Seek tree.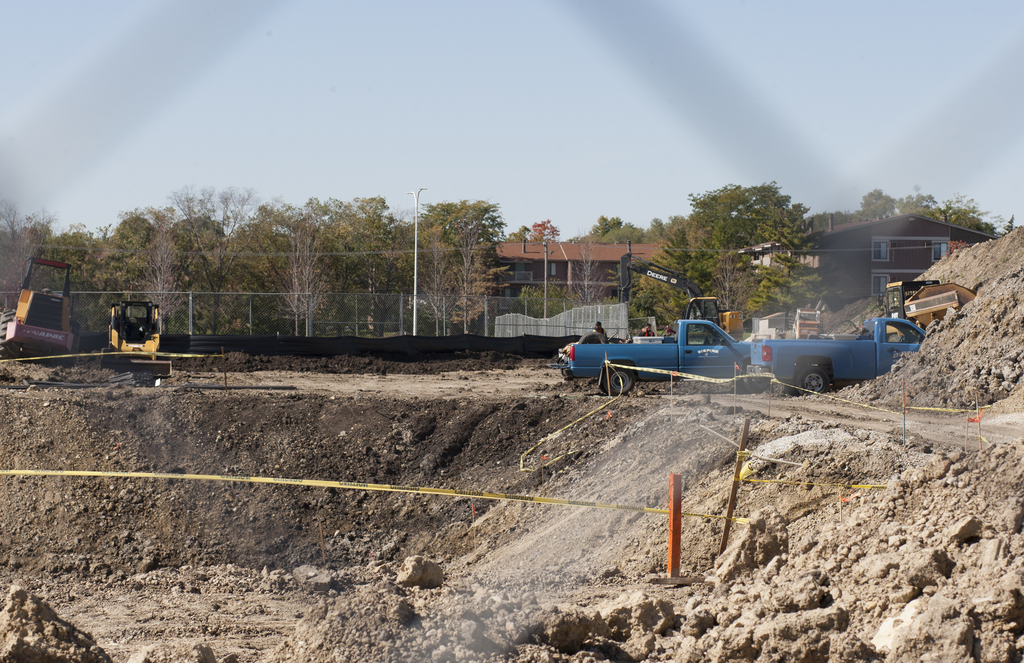
Rect(554, 251, 605, 311).
